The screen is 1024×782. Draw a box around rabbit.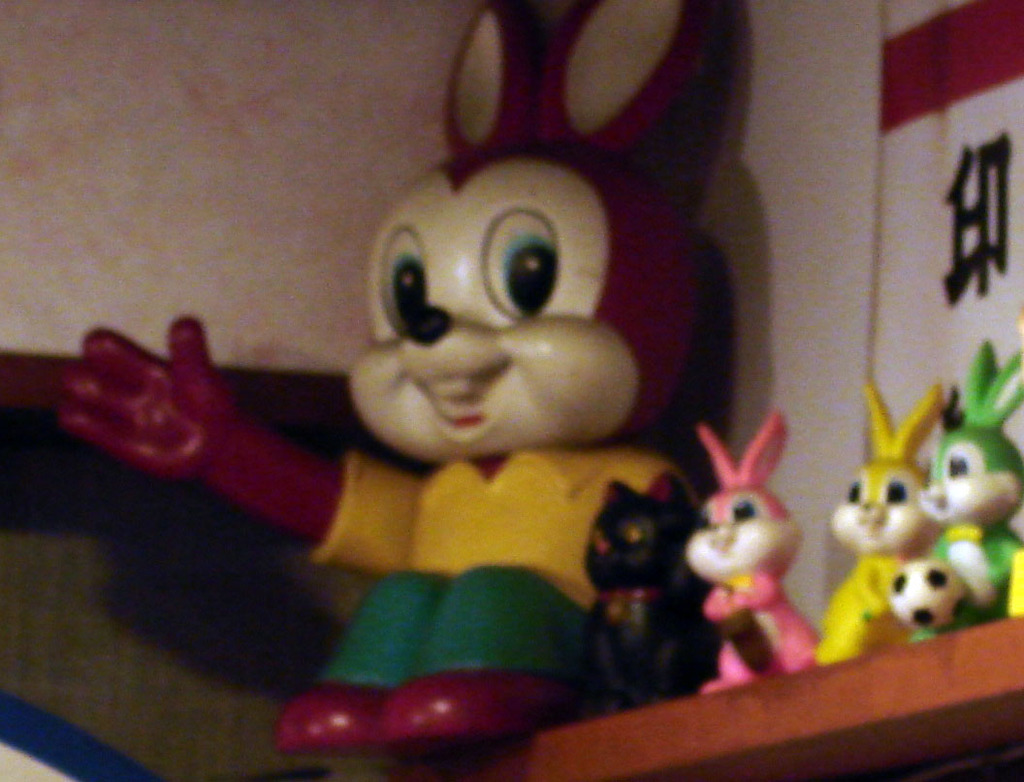
left=919, top=332, right=1023, bottom=631.
